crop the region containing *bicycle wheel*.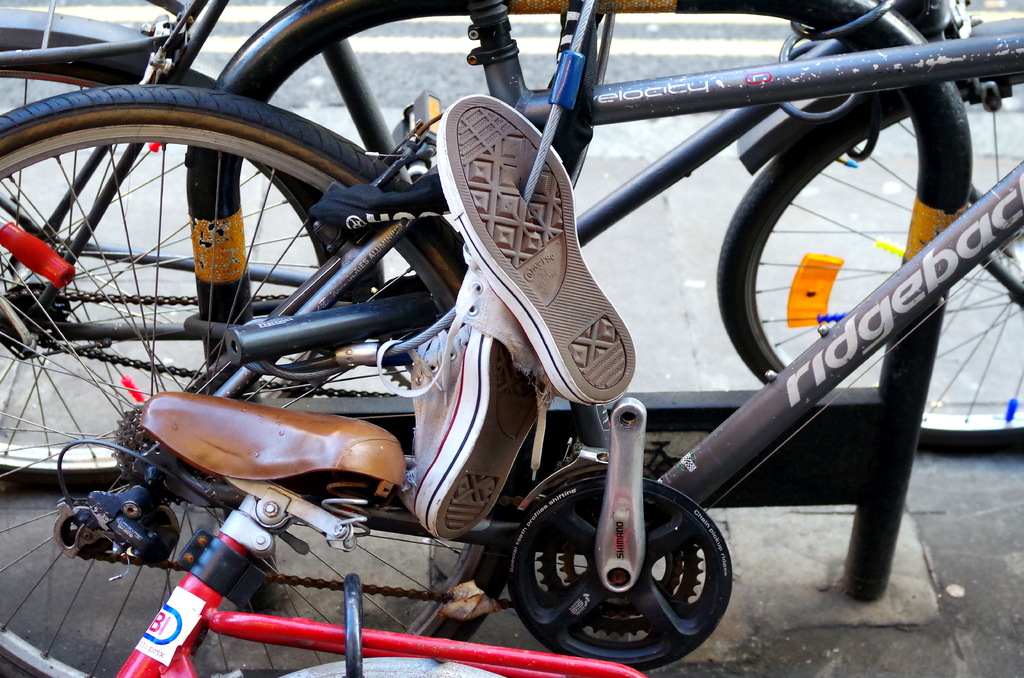
Crop region: select_region(0, 82, 531, 677).
